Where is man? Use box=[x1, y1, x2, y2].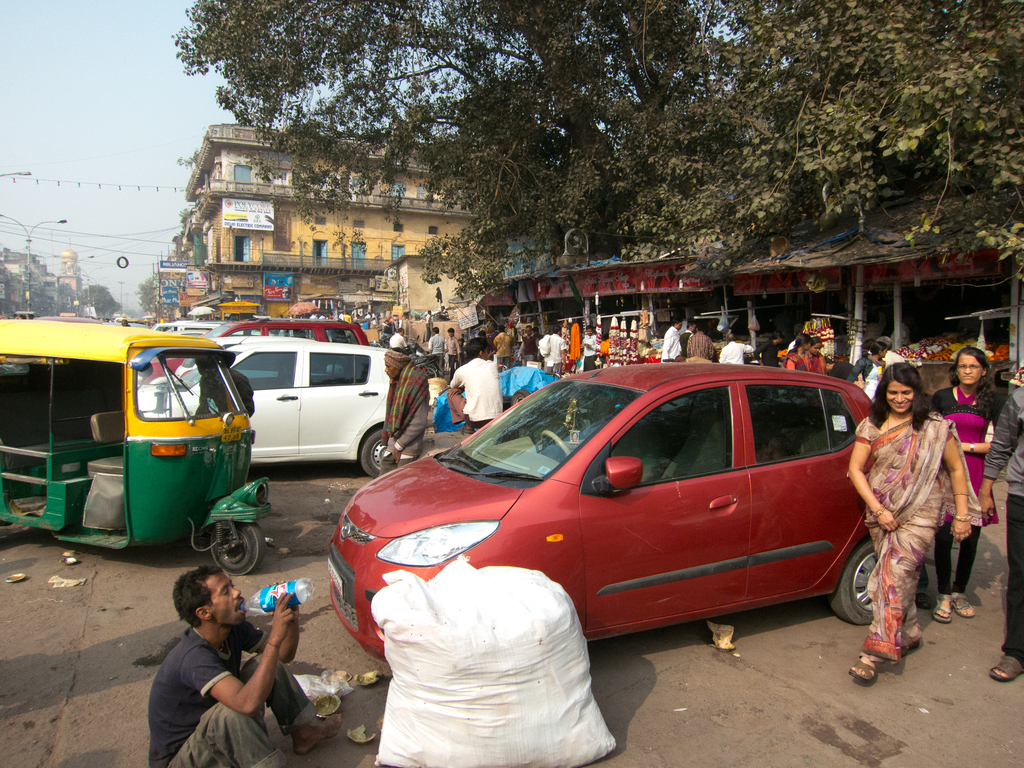
box=[977, 383, 1023, 680].
